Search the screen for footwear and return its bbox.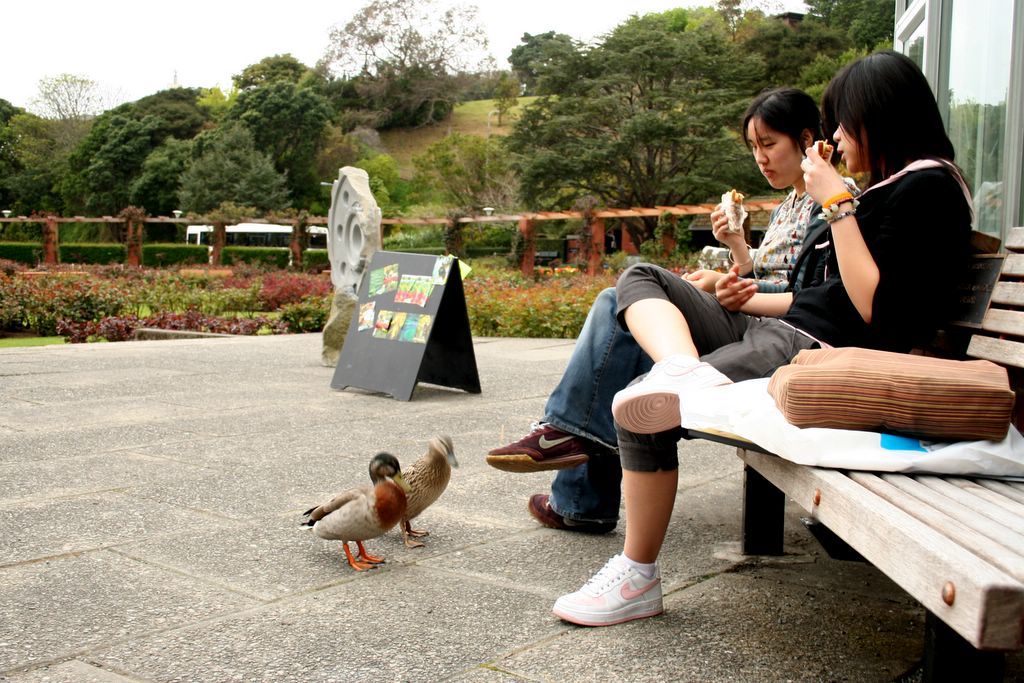
Found: 528:490:613:532.
